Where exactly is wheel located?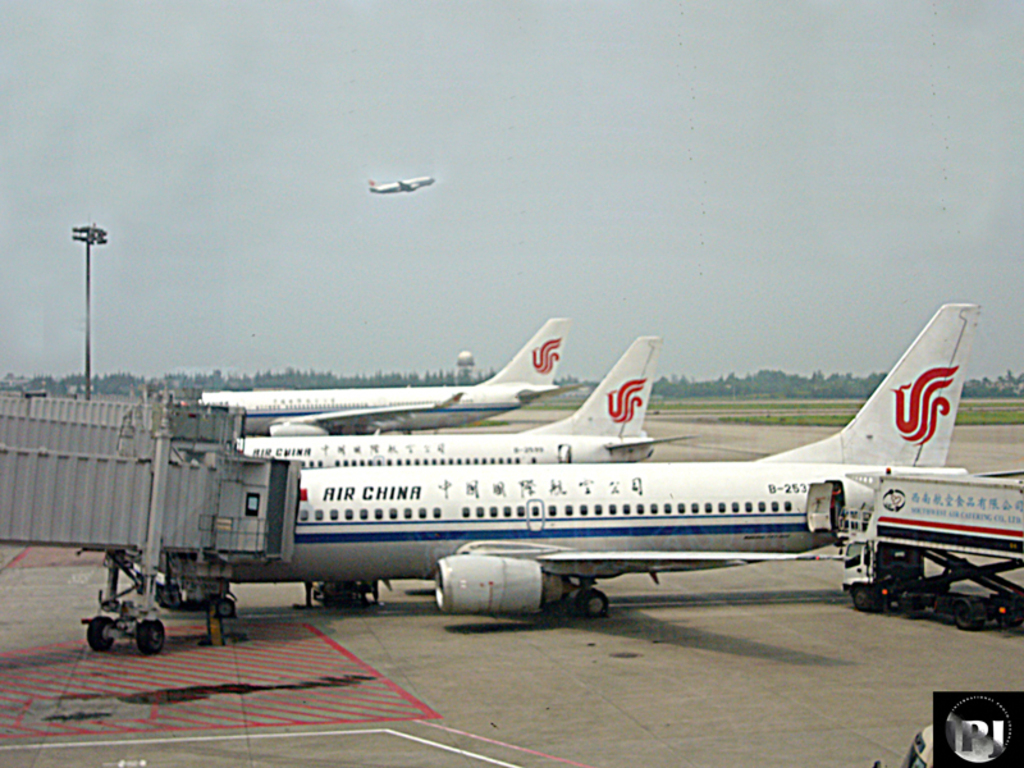
Its bounding box is {"left": 955, "top": 598, "right": 986, "bottom": 632}.
